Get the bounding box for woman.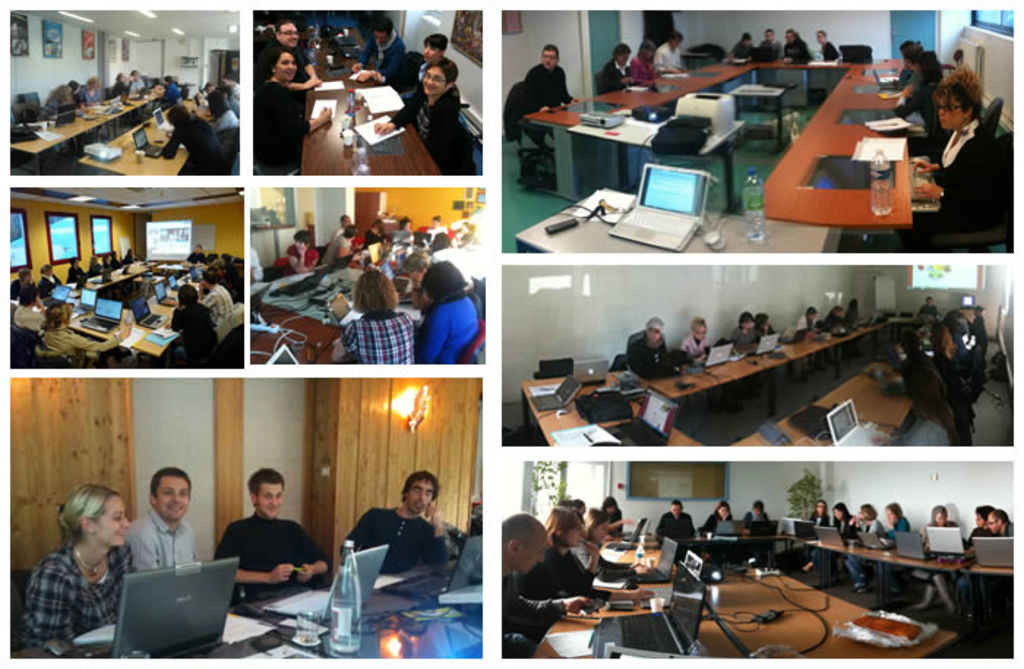
left=56, top=256, right=83, bottom=291.
